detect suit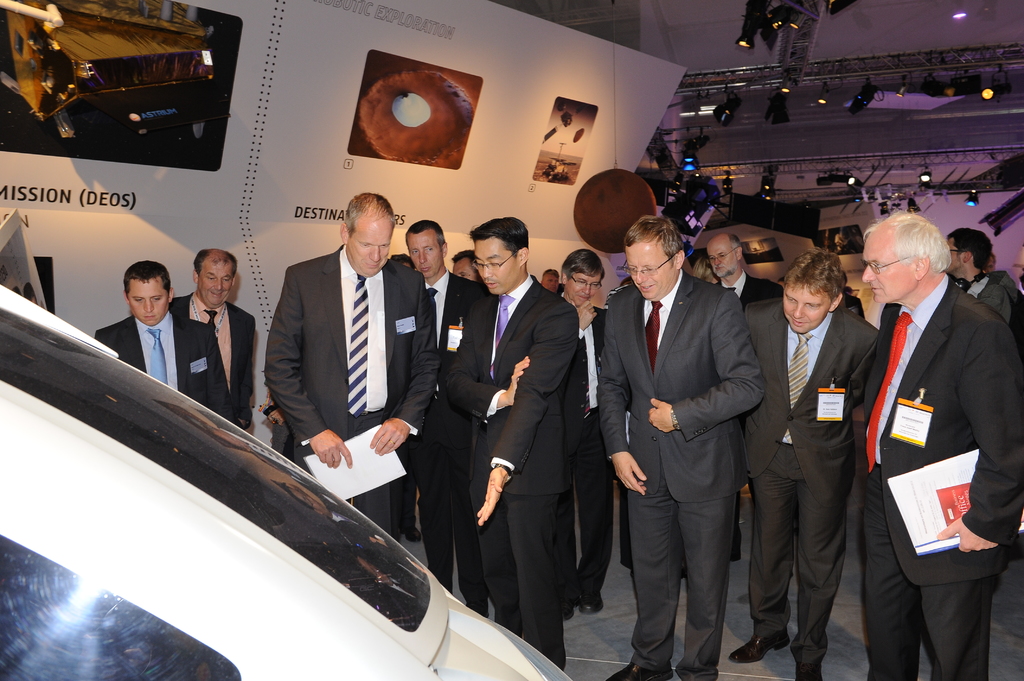
[720, 268, 791, 545]
